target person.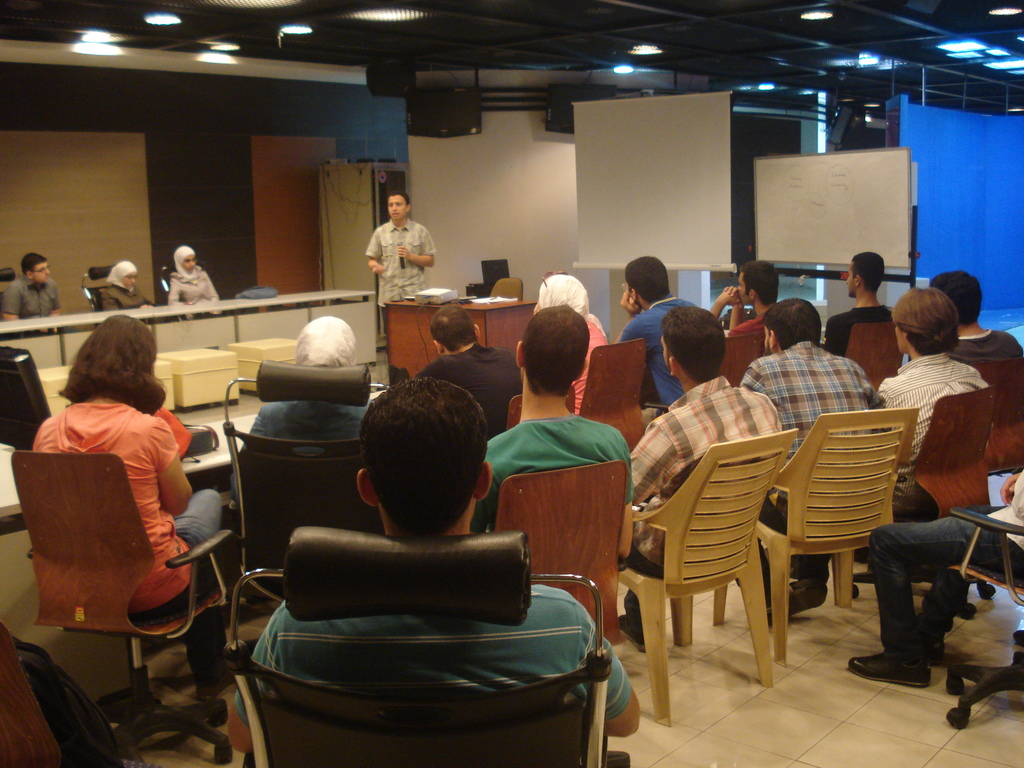
Target region: rect(102, 255, 158, 311).
